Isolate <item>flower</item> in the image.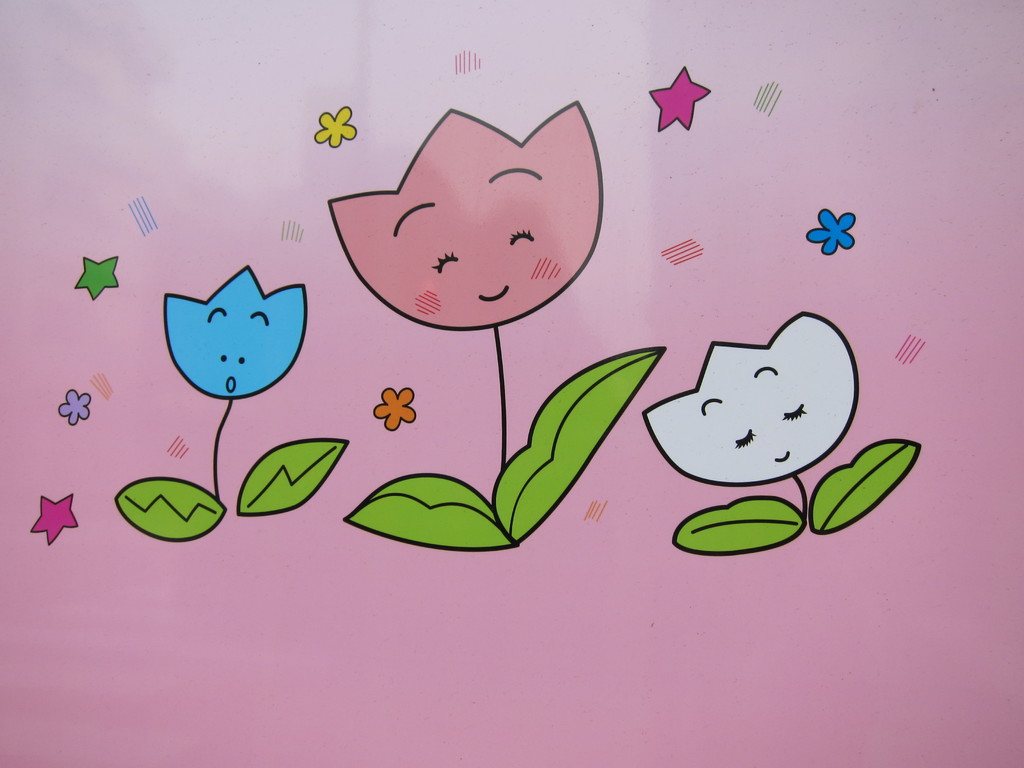
Isolated region: (163, 267, 310, 399).
